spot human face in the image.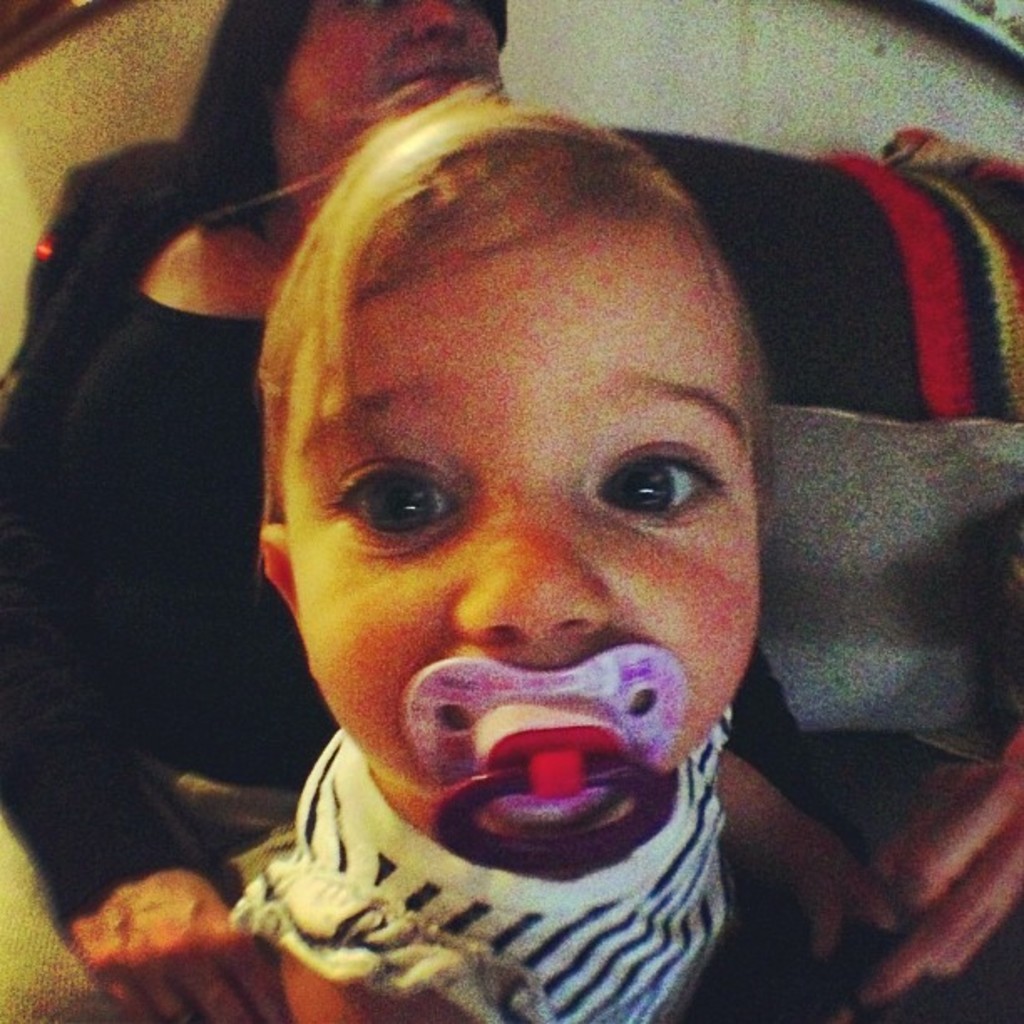
human face found at region(286, 204, 758, 845).
